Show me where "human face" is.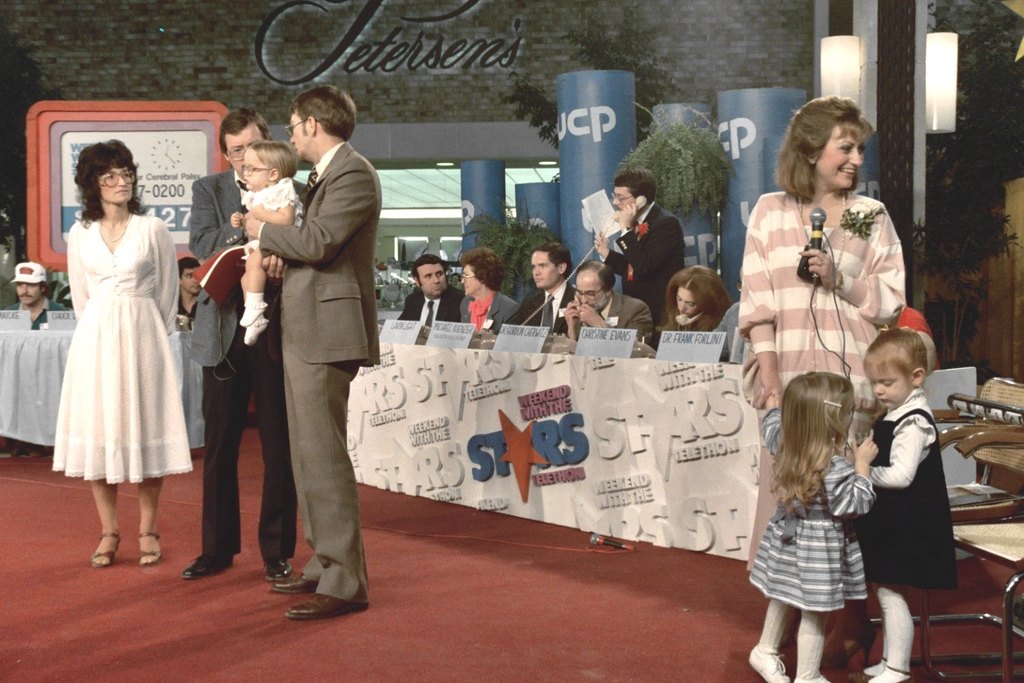
"human face" is at <box>677,289,692,319</box>.
